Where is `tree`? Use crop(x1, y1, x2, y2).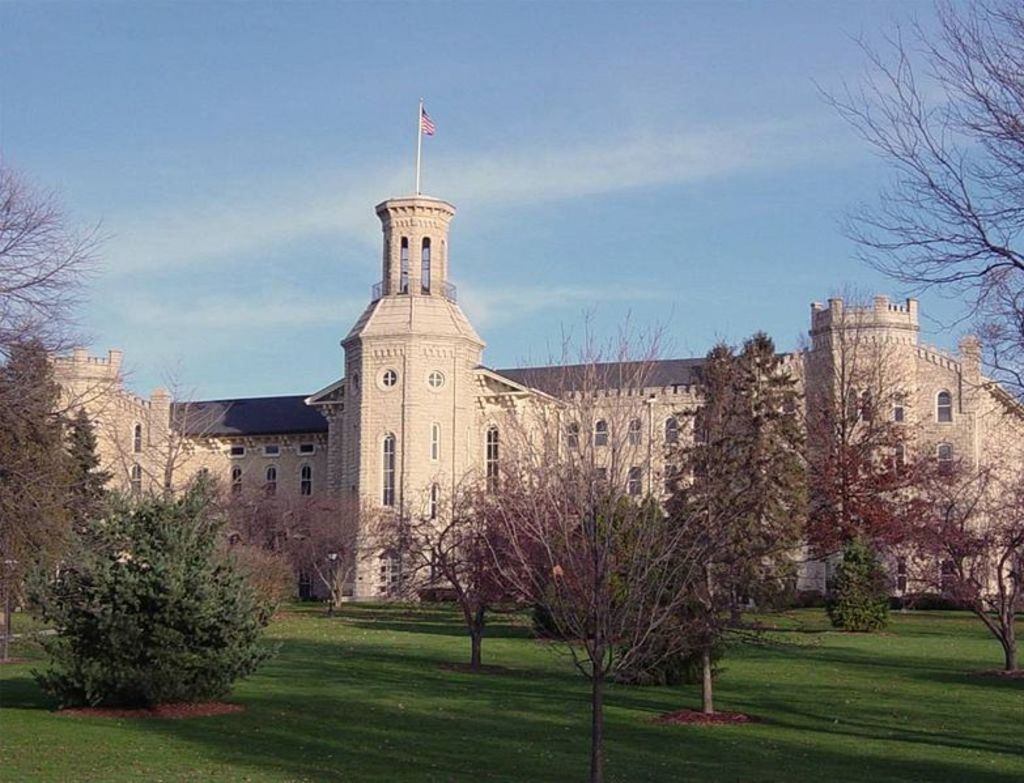
crop(0, 341, 77, 659).
